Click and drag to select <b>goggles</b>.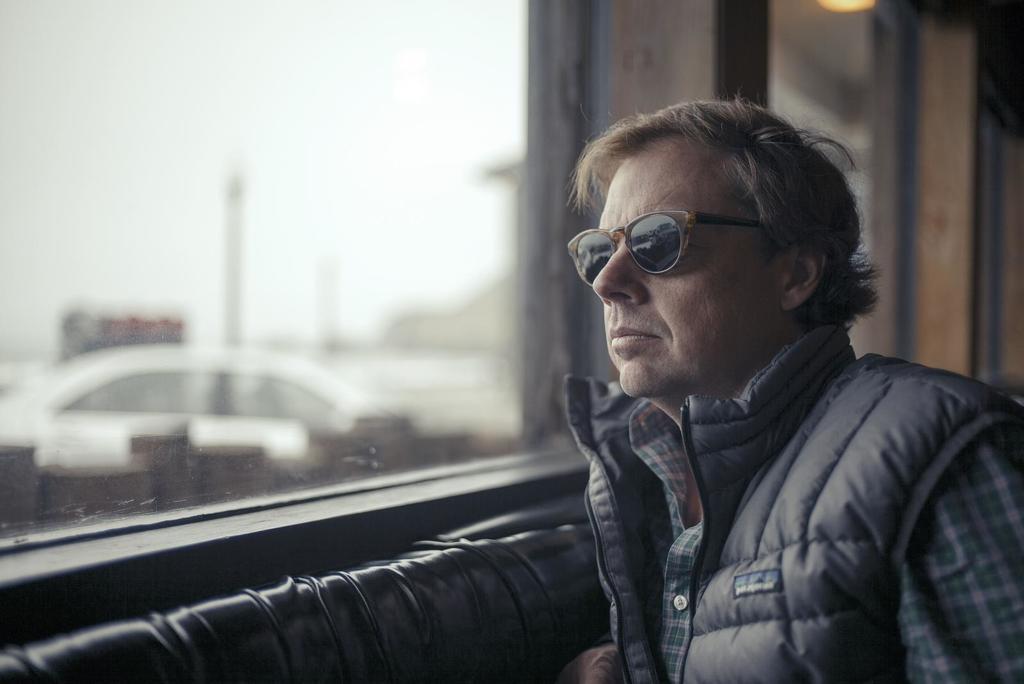
Selection: <bbox>568, 198, 786, 278</bbox>.
